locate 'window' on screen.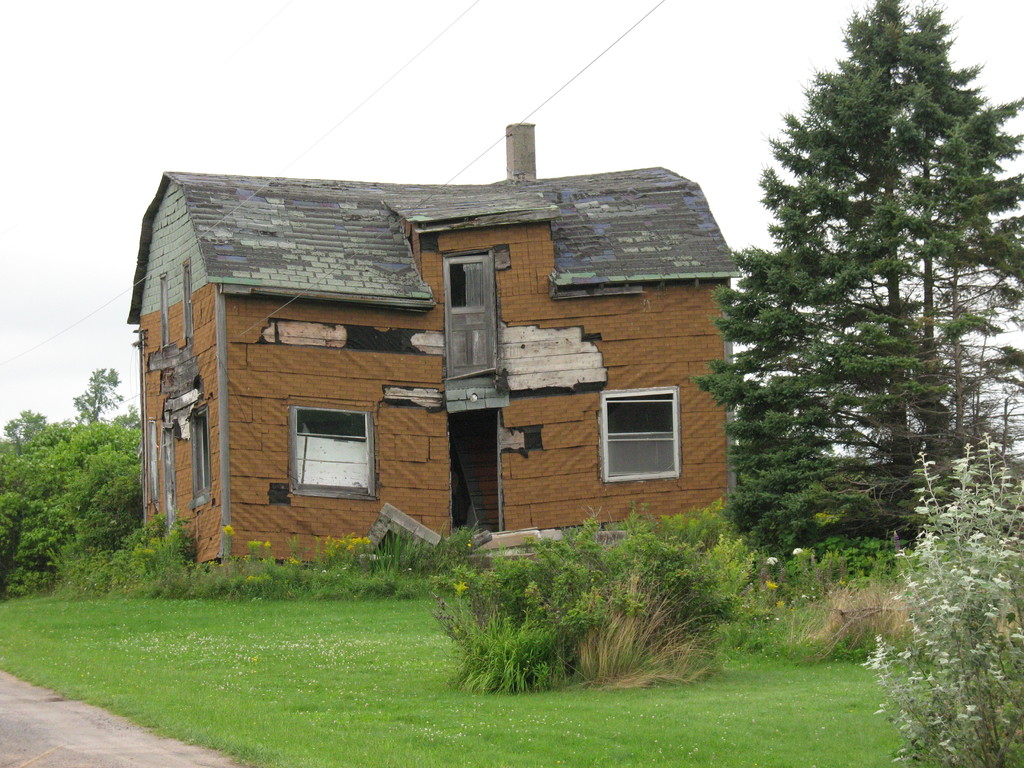
On screen at box(181, 404, 214, 505).
